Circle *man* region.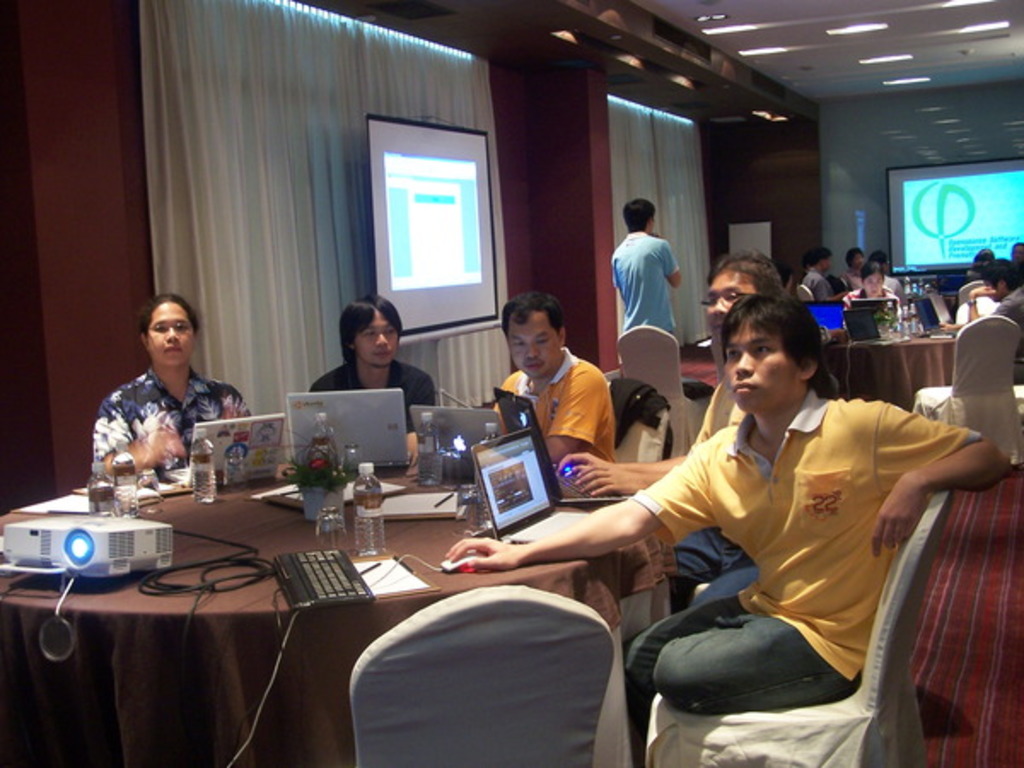
Region: 812, 242, 824, 295.
